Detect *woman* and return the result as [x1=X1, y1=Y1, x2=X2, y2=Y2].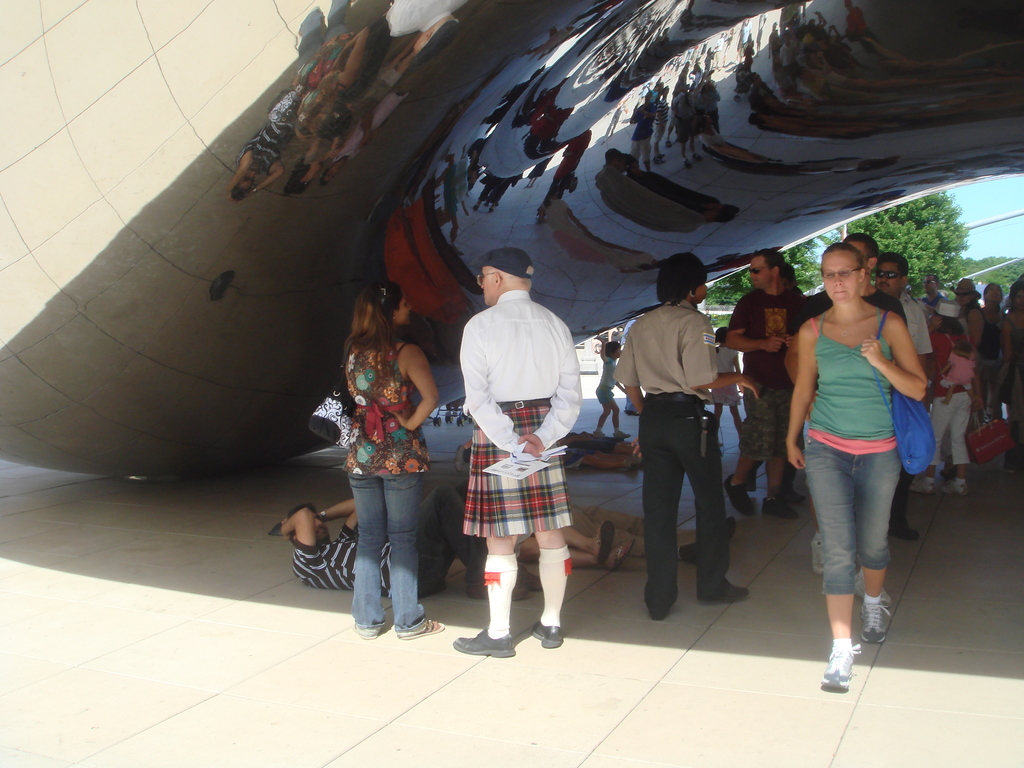
[x1=980, y1=281, x2=1007, y2=420].
